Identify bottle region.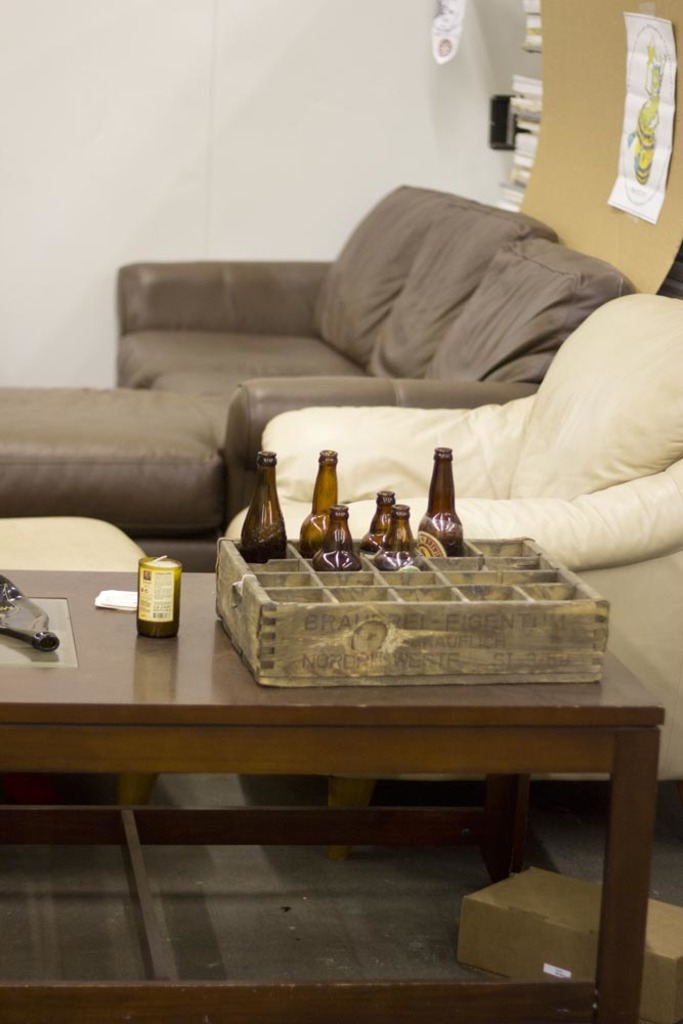
Region: 239 450 287 556.
